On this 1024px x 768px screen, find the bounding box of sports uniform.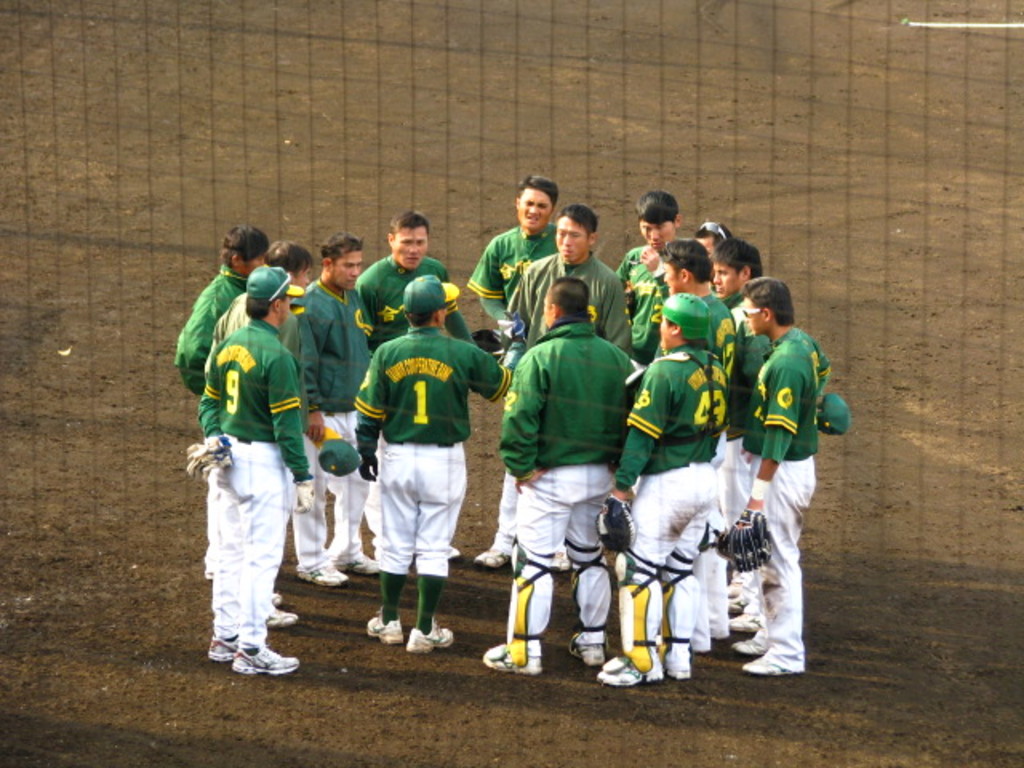
Bounding box: [197, 272, 304, 682].
